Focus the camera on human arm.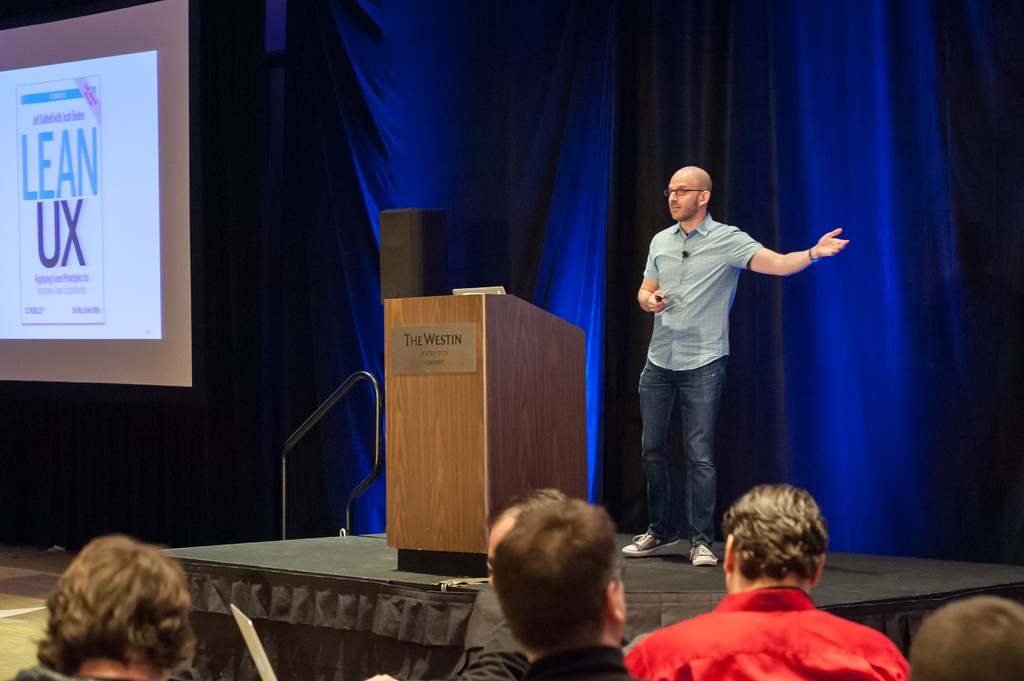
Focus region: (left=635, top=243, right=666, bottom=319).
